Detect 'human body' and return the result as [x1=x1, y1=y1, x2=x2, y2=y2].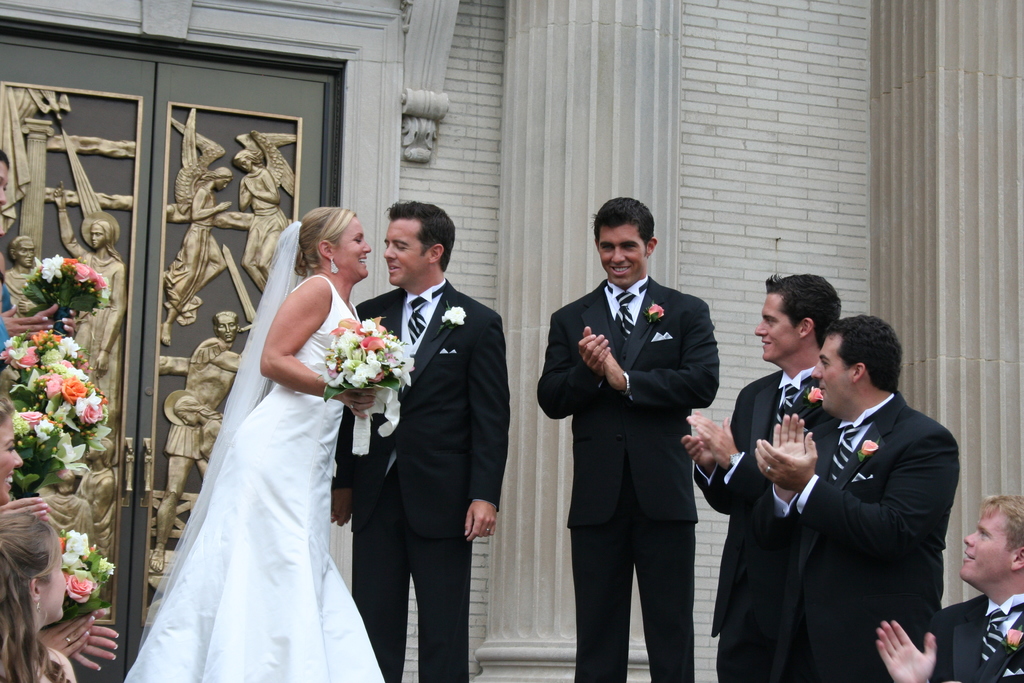
[x1=536, y1=195, x2=723, y2=680].
